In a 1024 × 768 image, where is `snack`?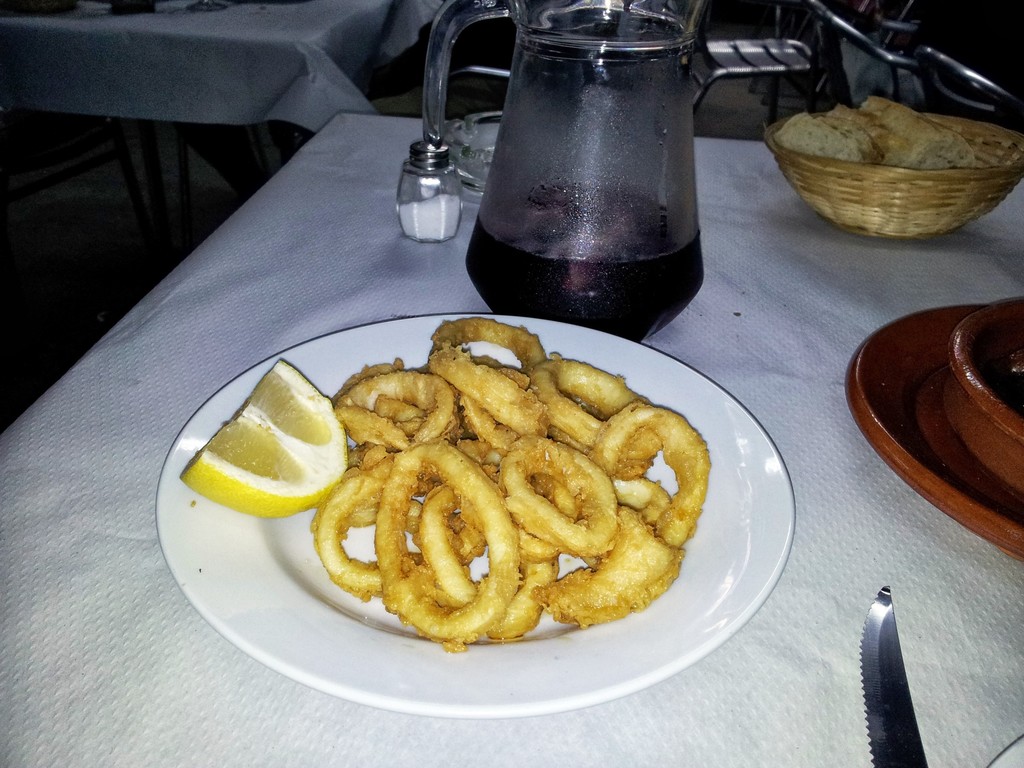
<box>304,365,720,657</box>.
